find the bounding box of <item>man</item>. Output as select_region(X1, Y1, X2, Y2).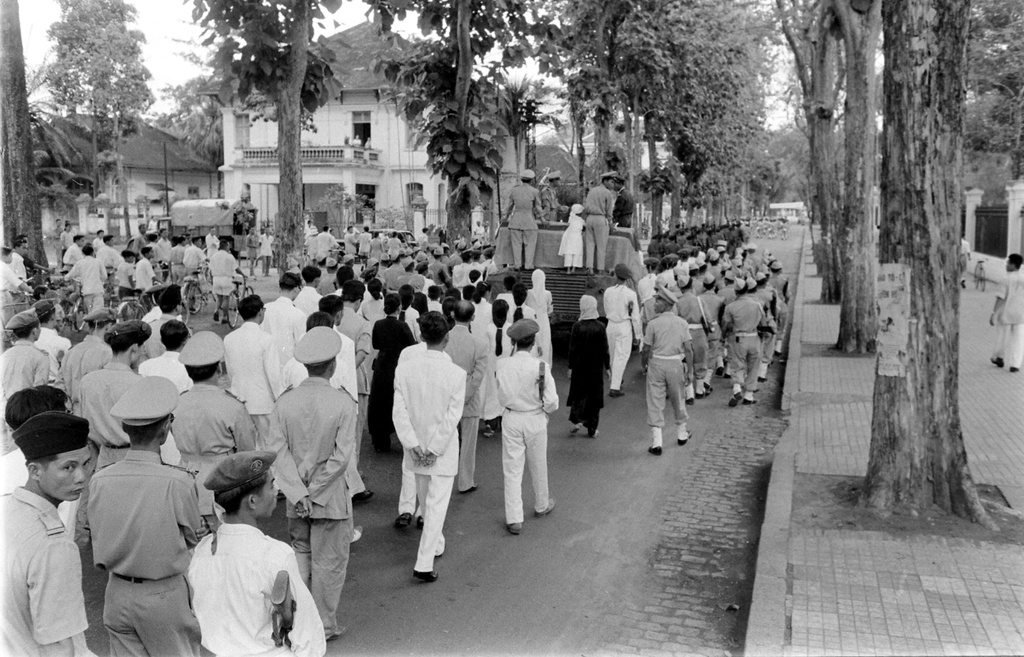
select_region(257, 226, 275, 278).
